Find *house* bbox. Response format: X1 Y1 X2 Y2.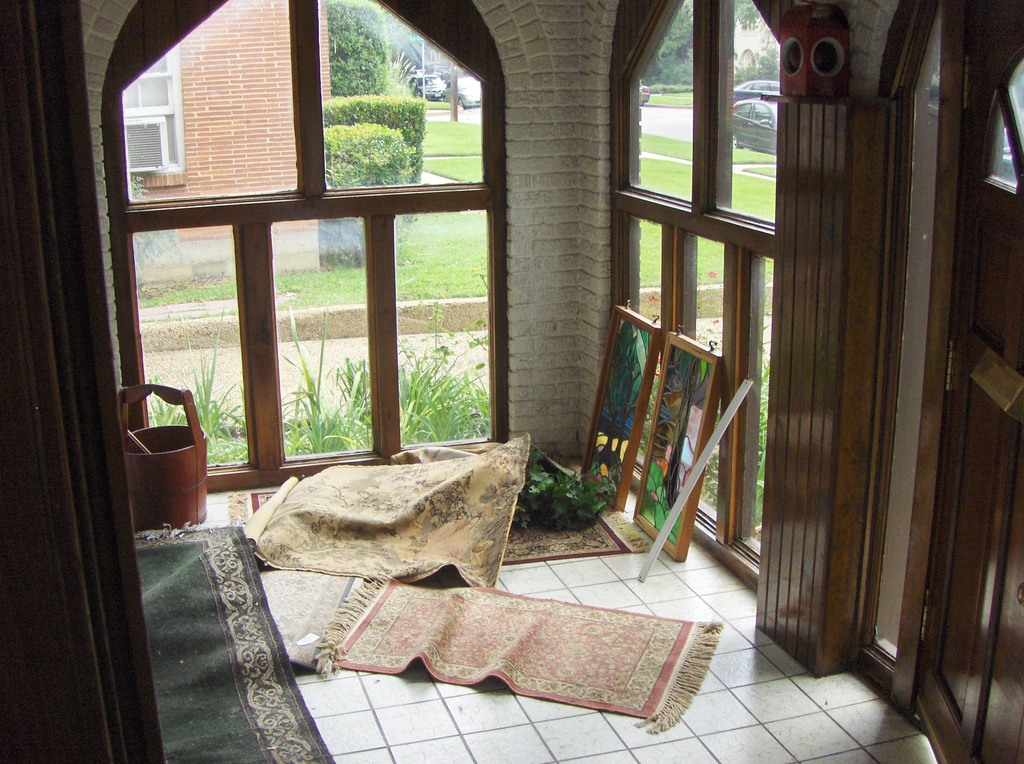
124 0 327 274.
